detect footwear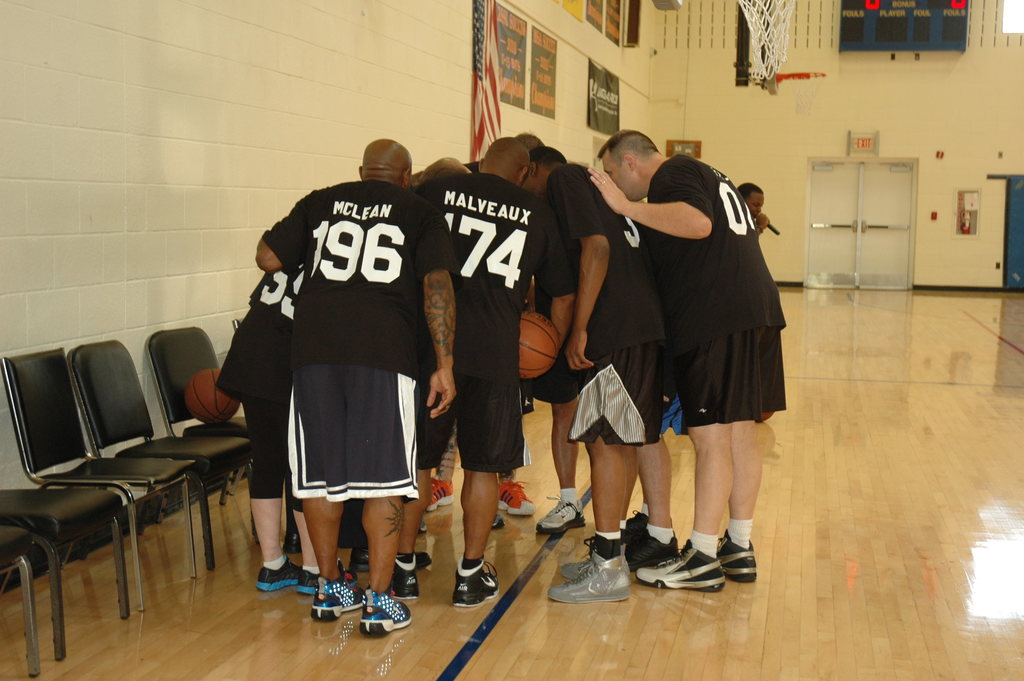
bbox=(417, 514, 429, 535)
